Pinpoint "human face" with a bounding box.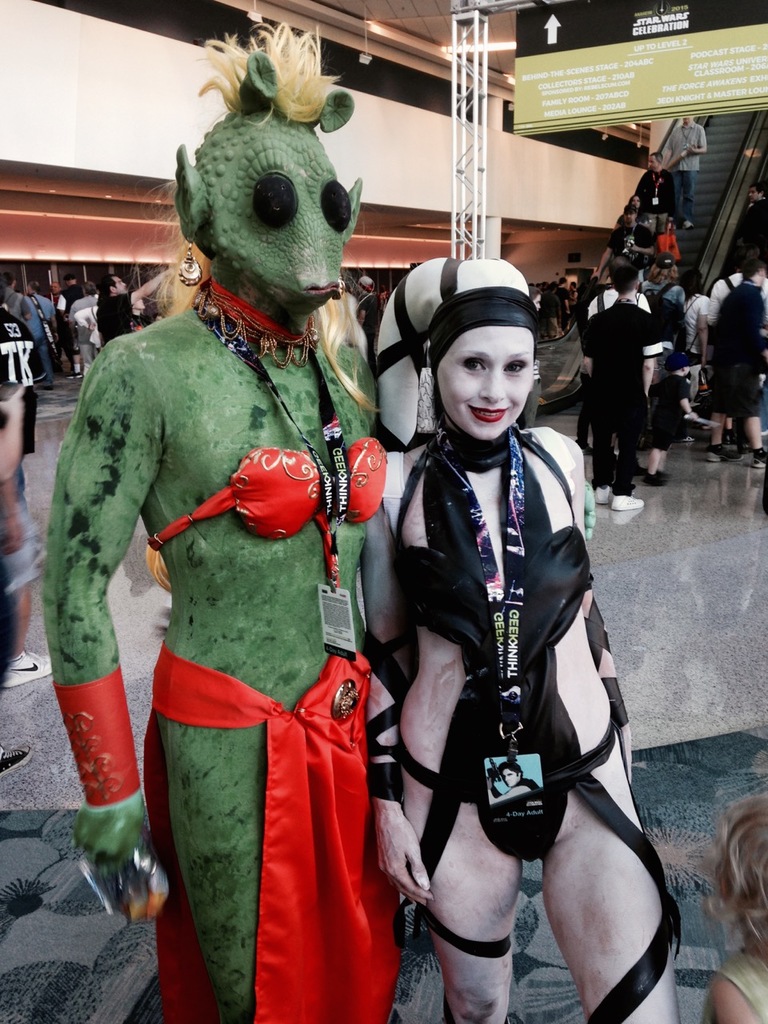
x1=436 y1=321 x2=533 y2=439.
